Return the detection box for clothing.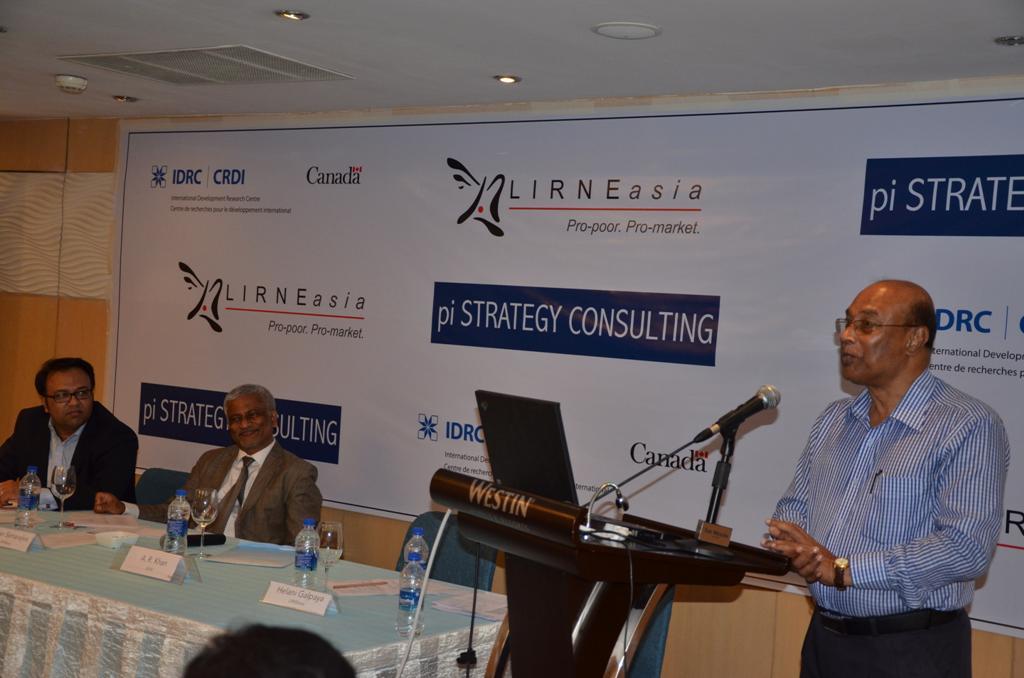
(786,335,1003,655).
